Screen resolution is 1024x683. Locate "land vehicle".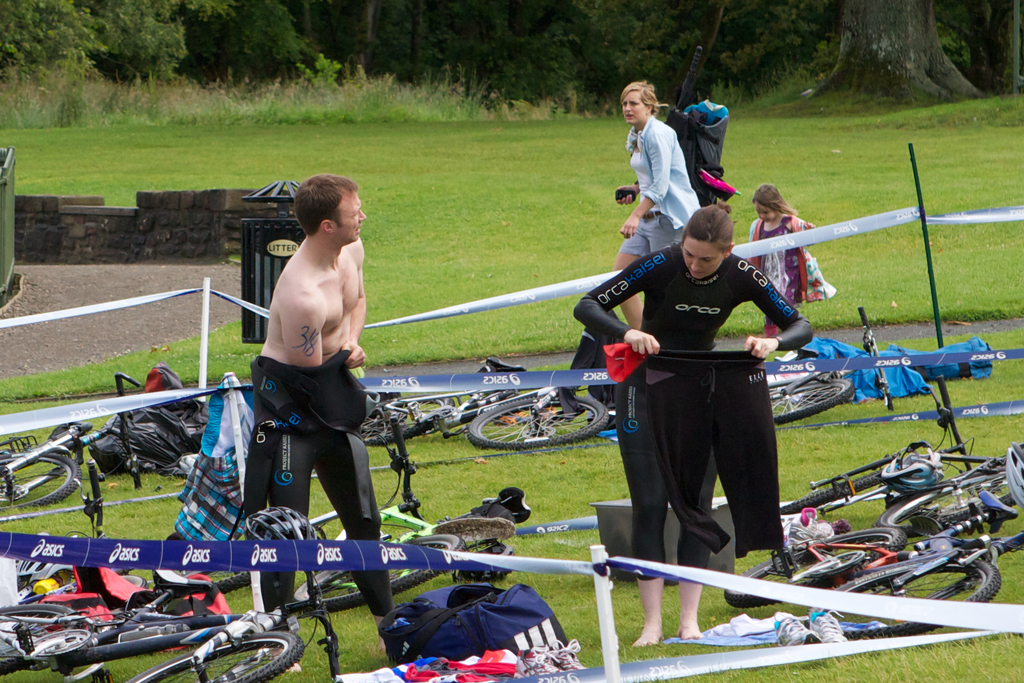
[left=0, top=369, right=214, bottom=534].
